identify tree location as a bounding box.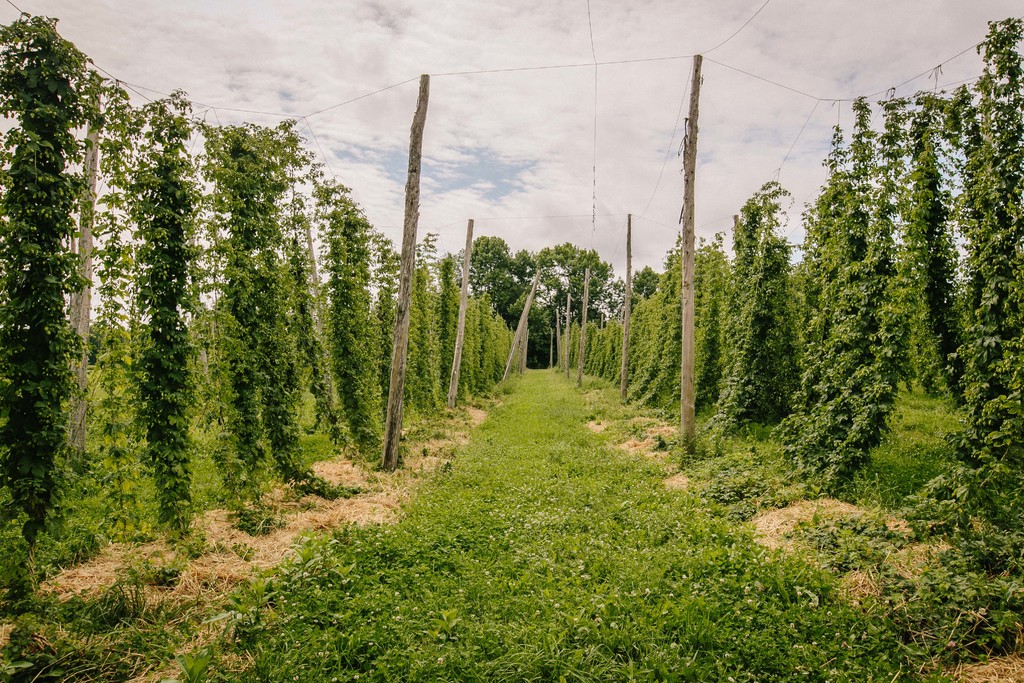
444,224,541,378.
